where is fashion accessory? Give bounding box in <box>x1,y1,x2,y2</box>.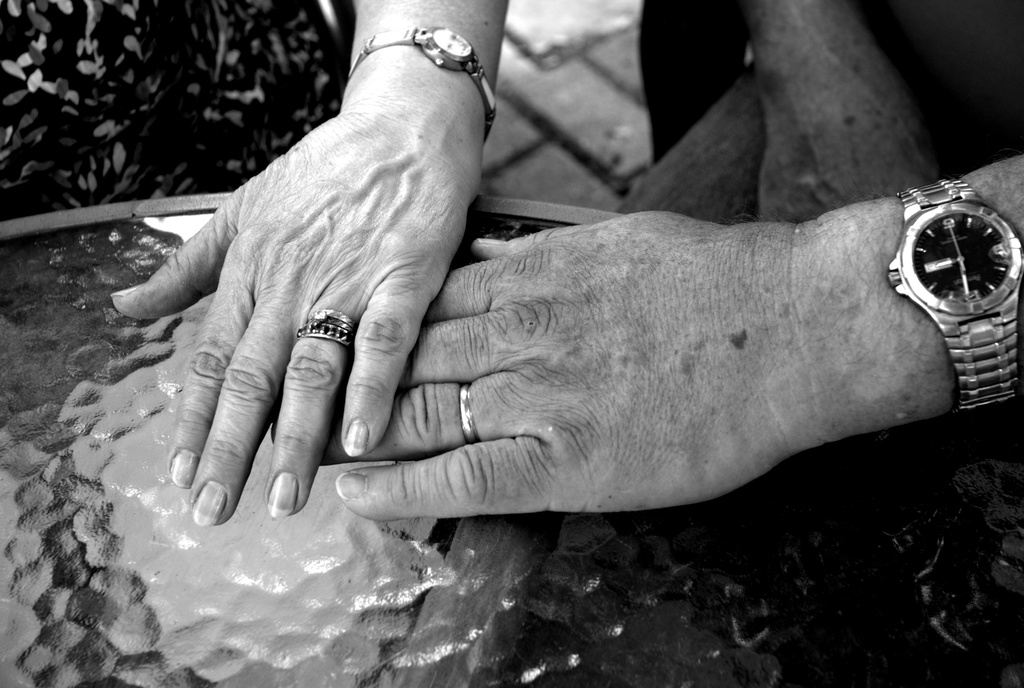
<box>456,378,483,444</box>.
